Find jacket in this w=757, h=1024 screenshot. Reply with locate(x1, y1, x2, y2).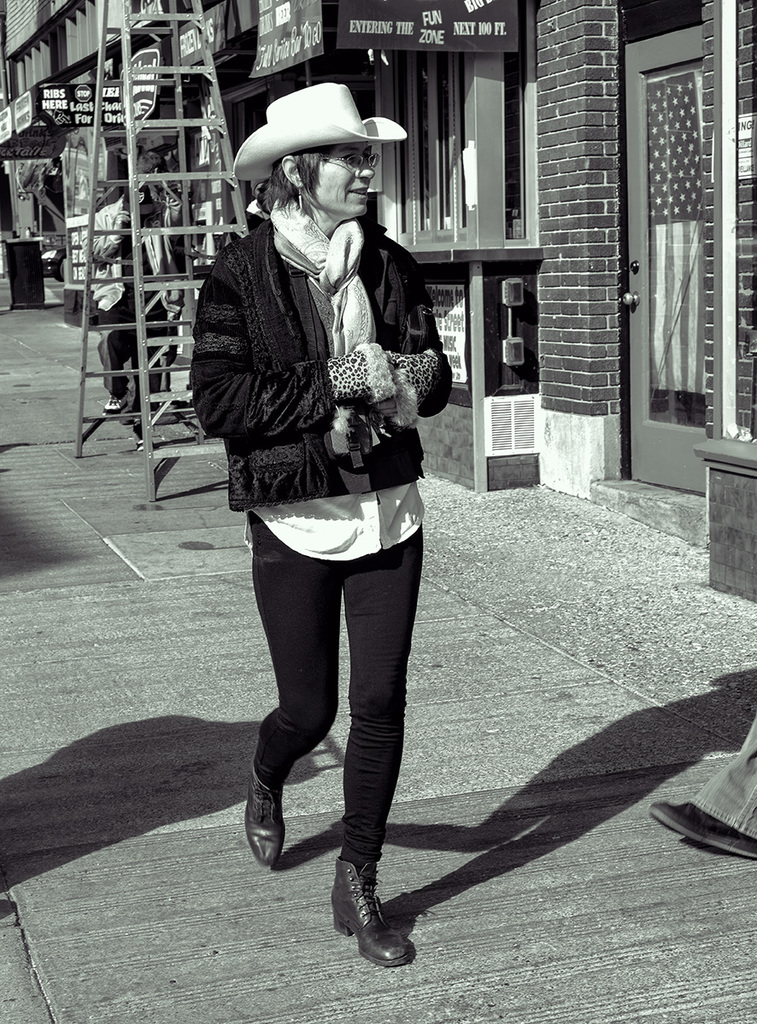
locate(187, 122, 453, 525).
